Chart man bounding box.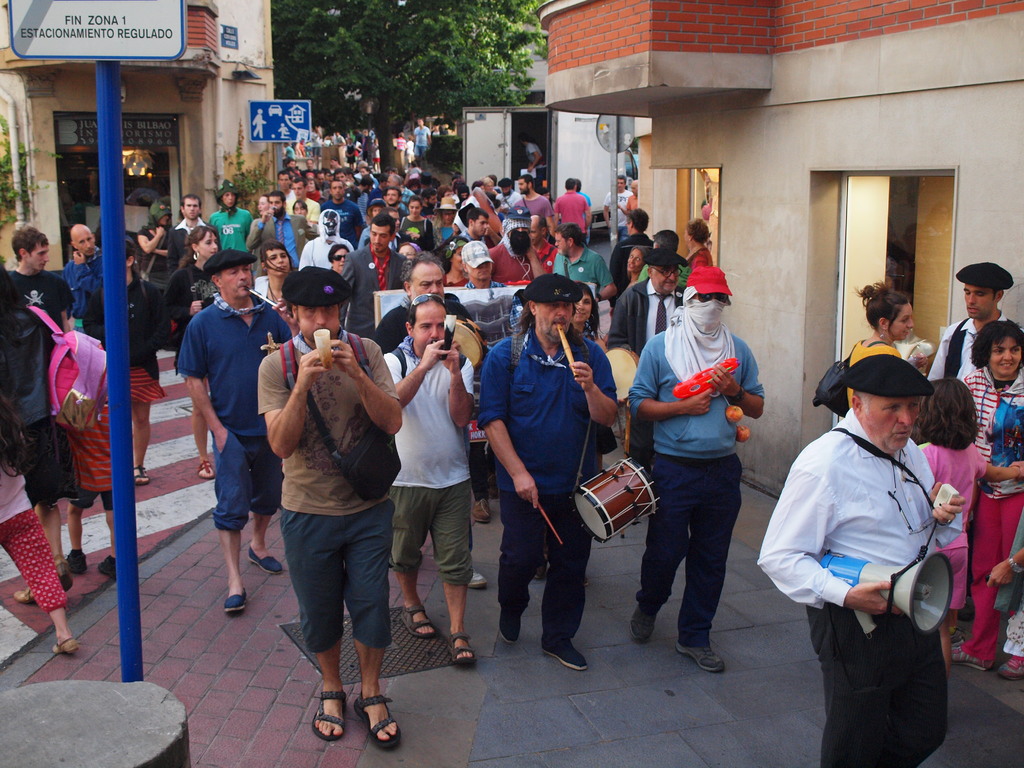
Charted: Rect(284, 143, 295, 165).
